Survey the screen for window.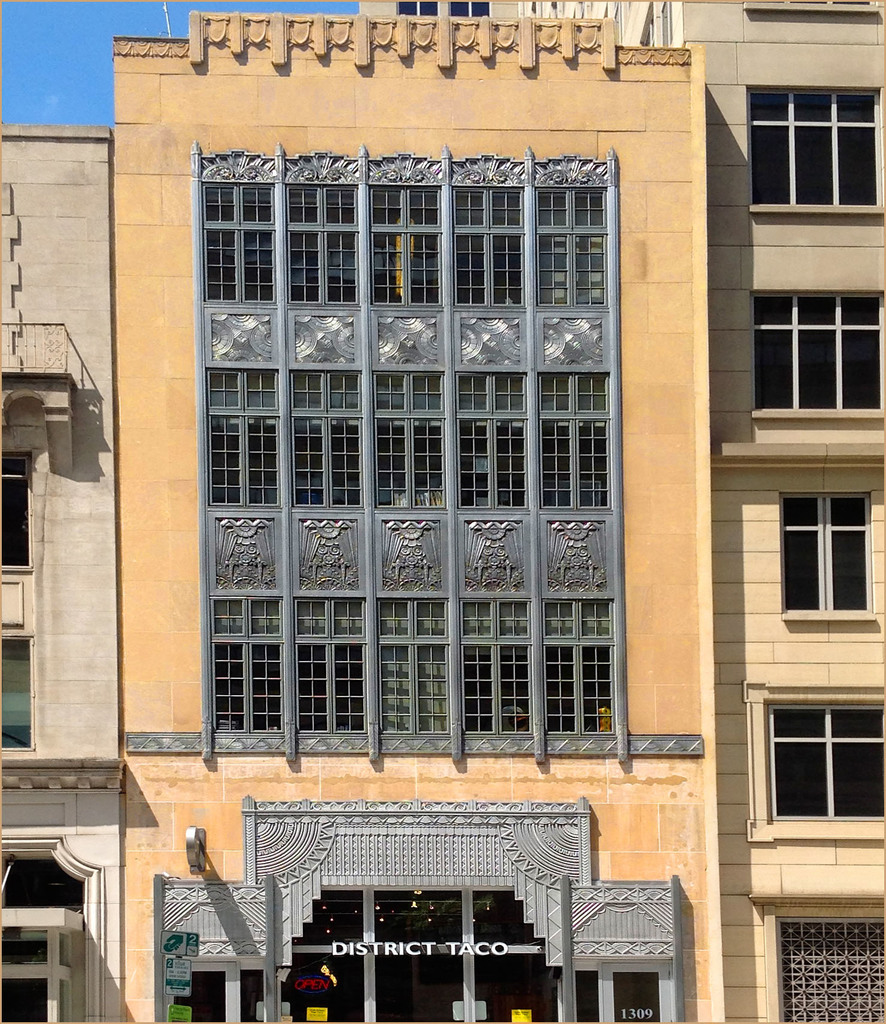
Survey found: bbox=[726, 63, 885, 225].
